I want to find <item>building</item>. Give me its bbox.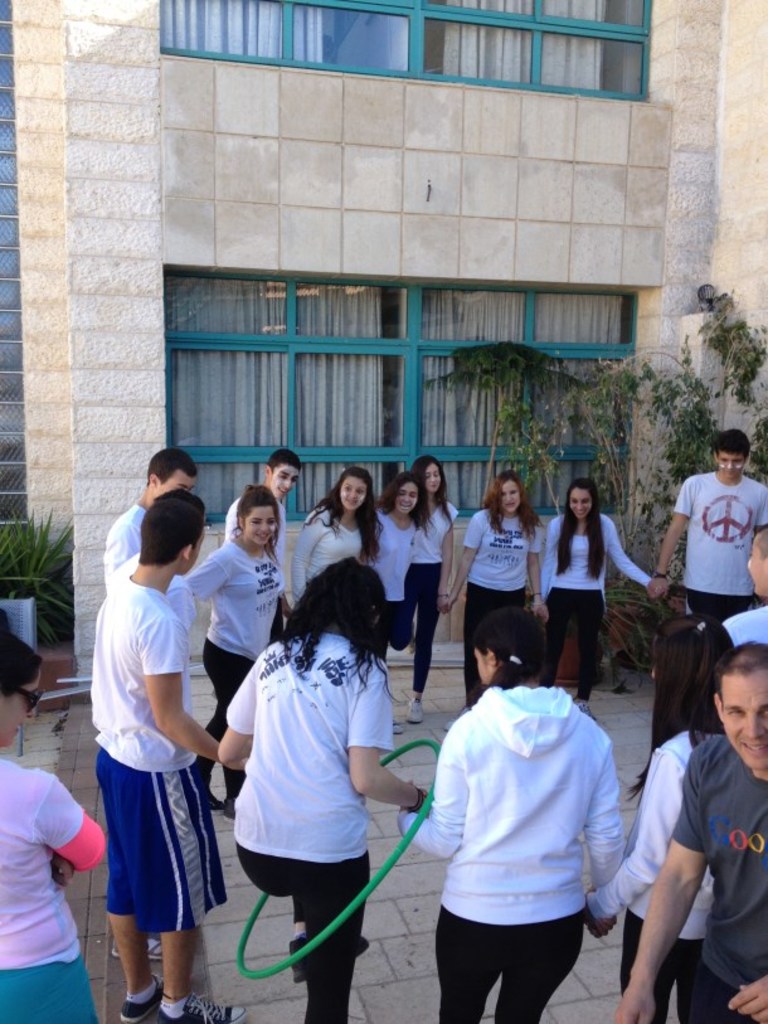
(left=0, top=0, right=767, bottom=689).
